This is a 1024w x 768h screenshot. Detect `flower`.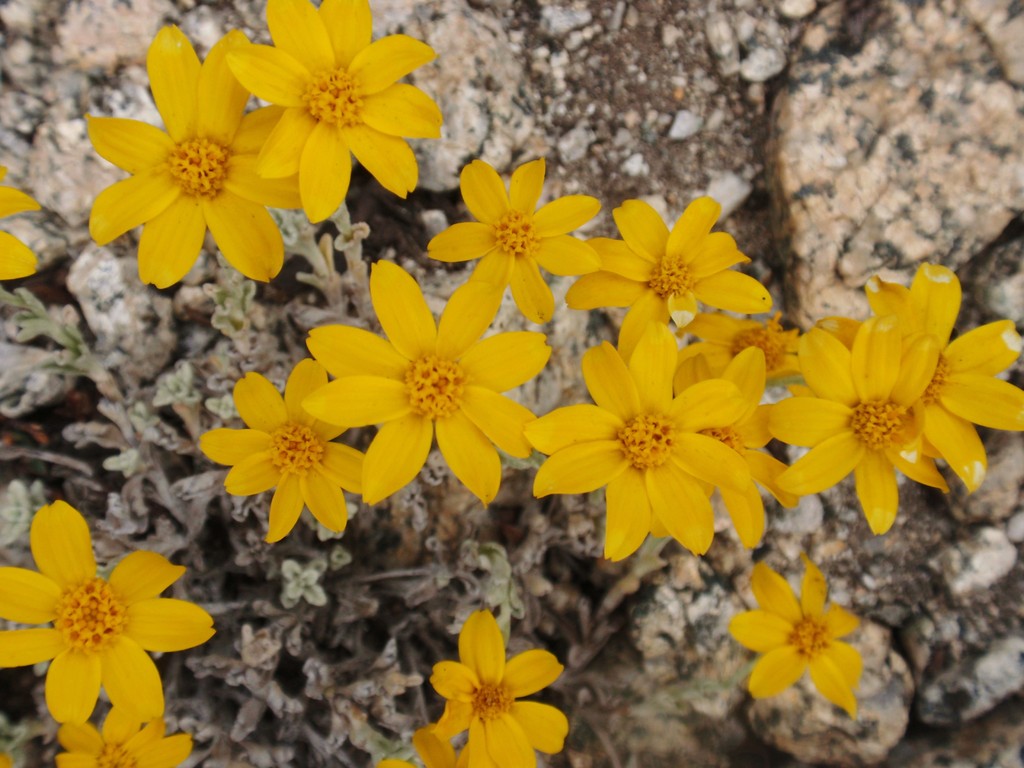
{"left": 674, "top": 301, "right": 805, "bottom": 378}.
